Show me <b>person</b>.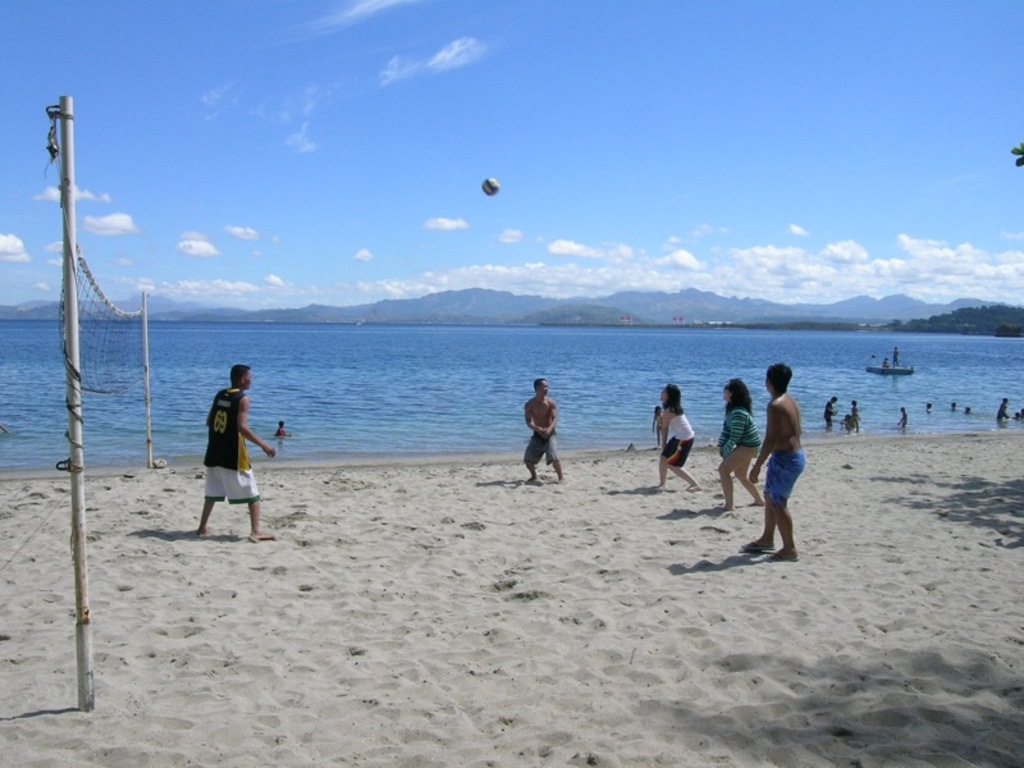
<b>person</b> is here: <box>658,384,700,490</box>.
